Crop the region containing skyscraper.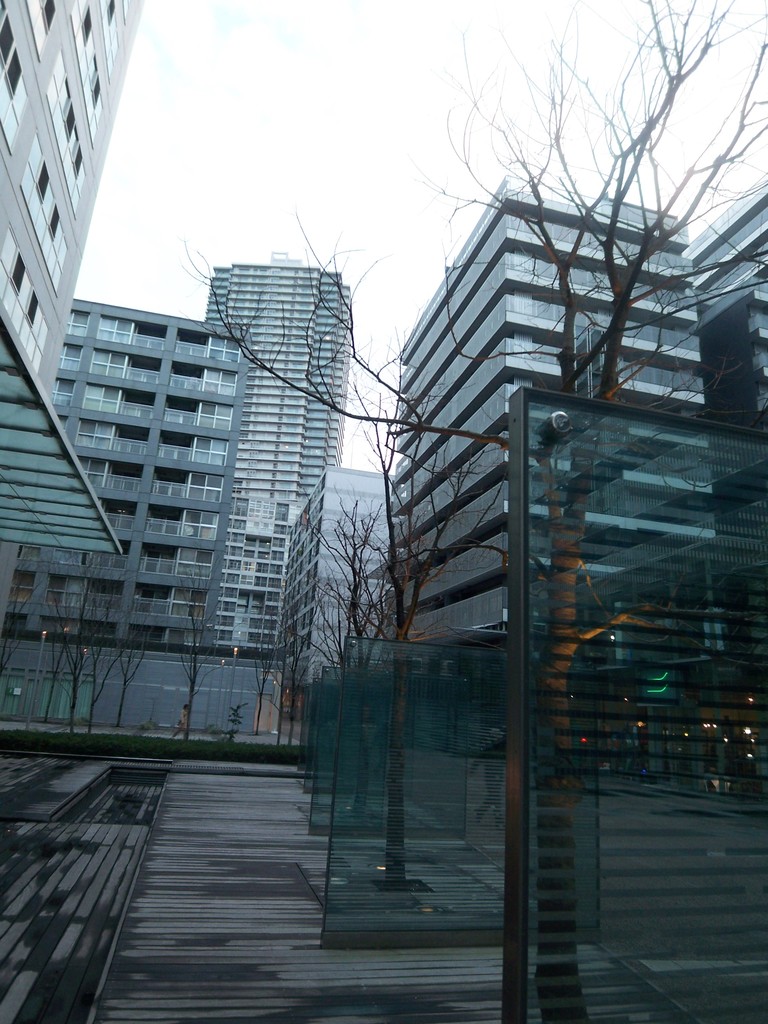
Crop region: l=697, t=180, r=767, b=792.
